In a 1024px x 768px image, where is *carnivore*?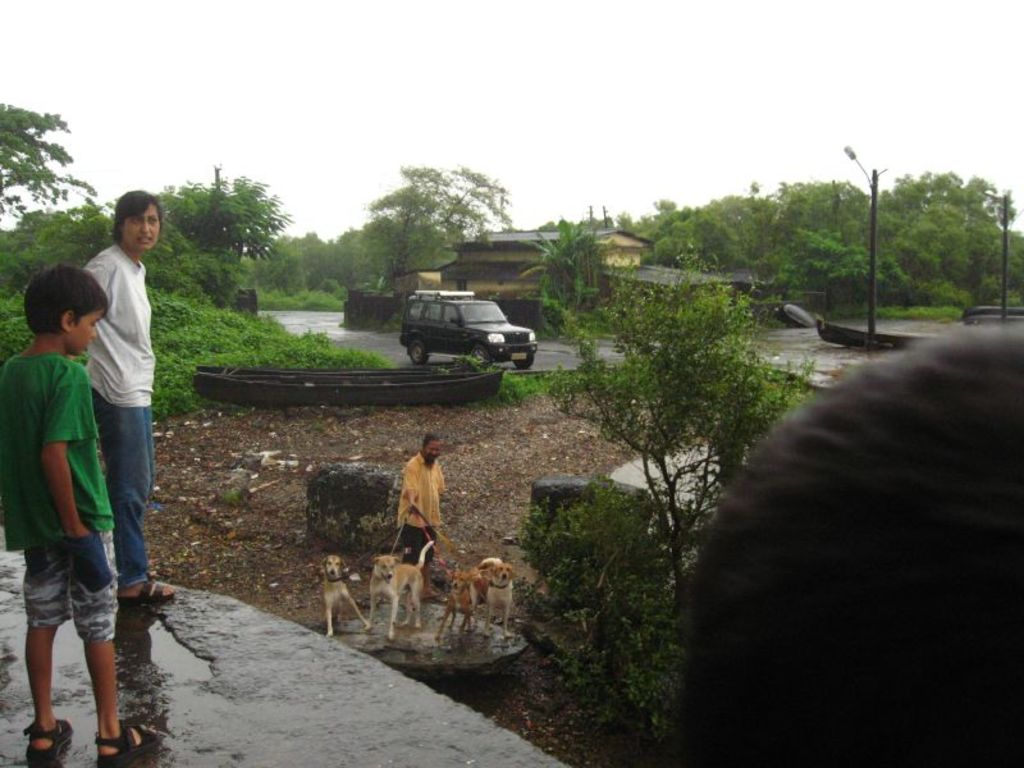
361:536:445:640.
